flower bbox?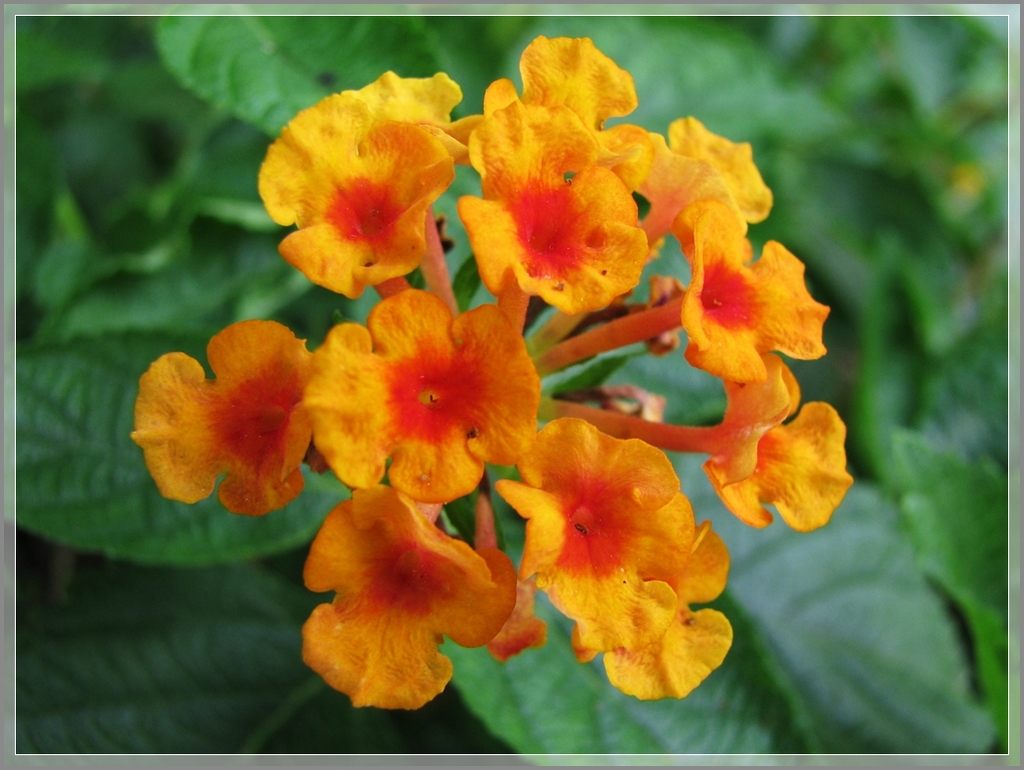
box=[324, 285, 540, 490]
